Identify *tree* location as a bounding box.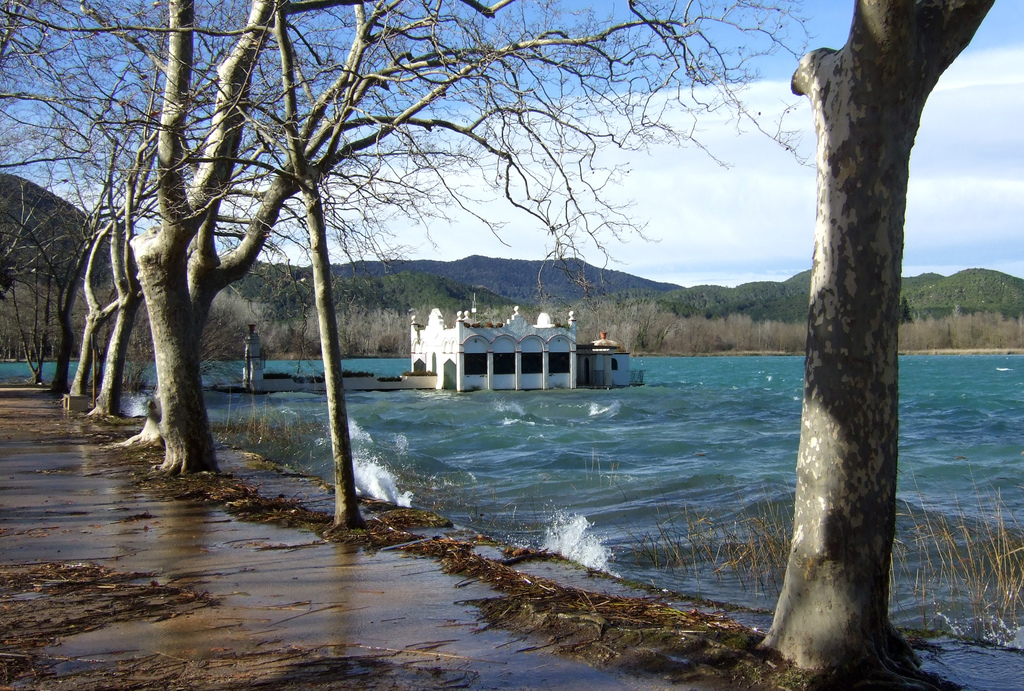
crop(0, 0, 644, 482).
